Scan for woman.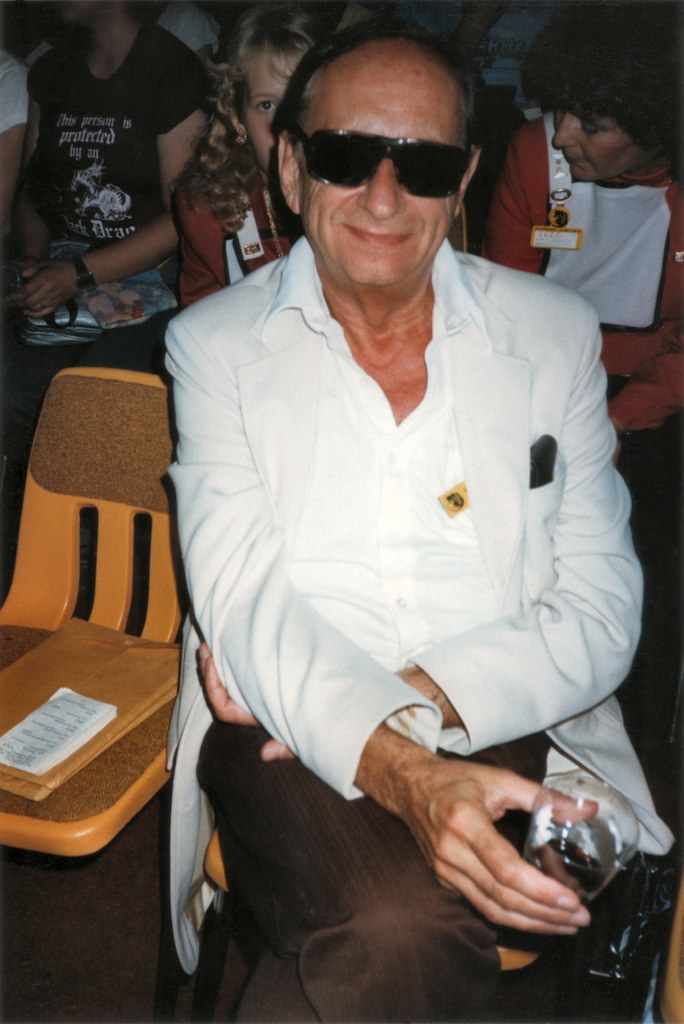
Scan result: 466/0/683/466.
